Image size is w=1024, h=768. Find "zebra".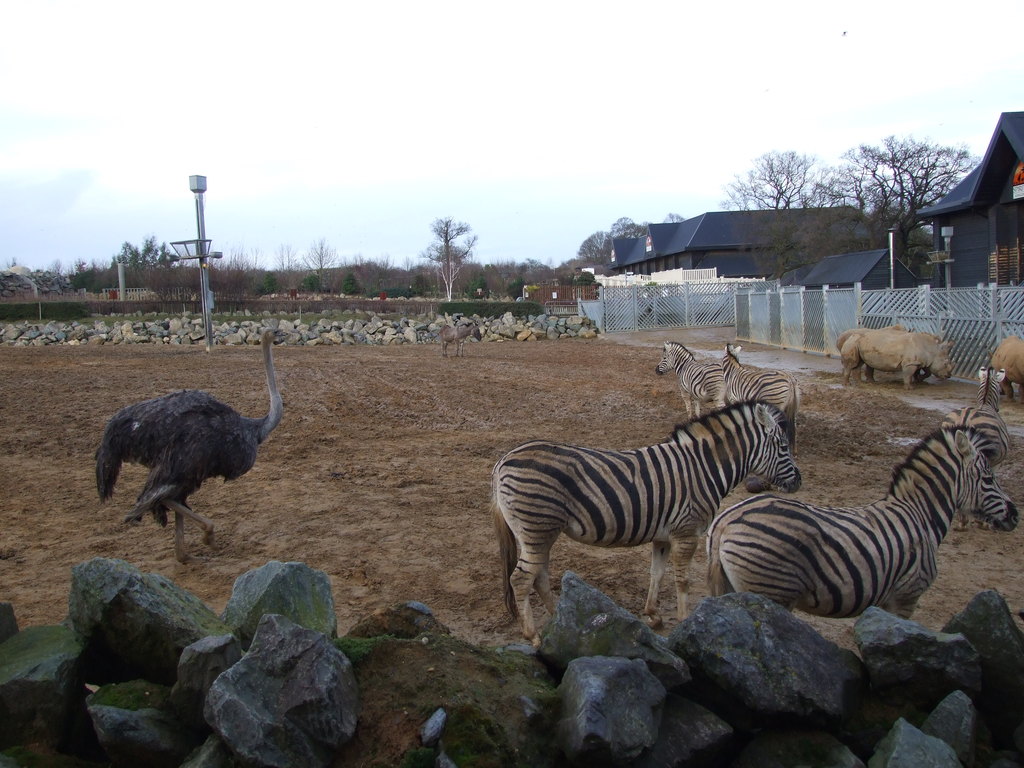
(706,426,1018,623).
